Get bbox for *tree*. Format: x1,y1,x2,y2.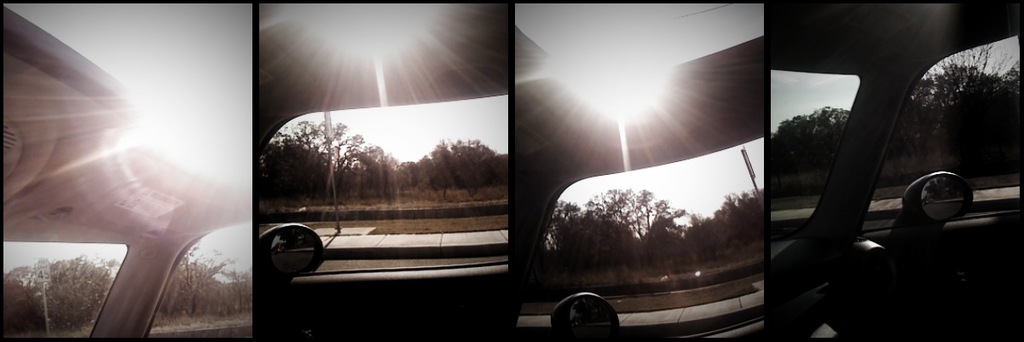
445,136,494,177.
